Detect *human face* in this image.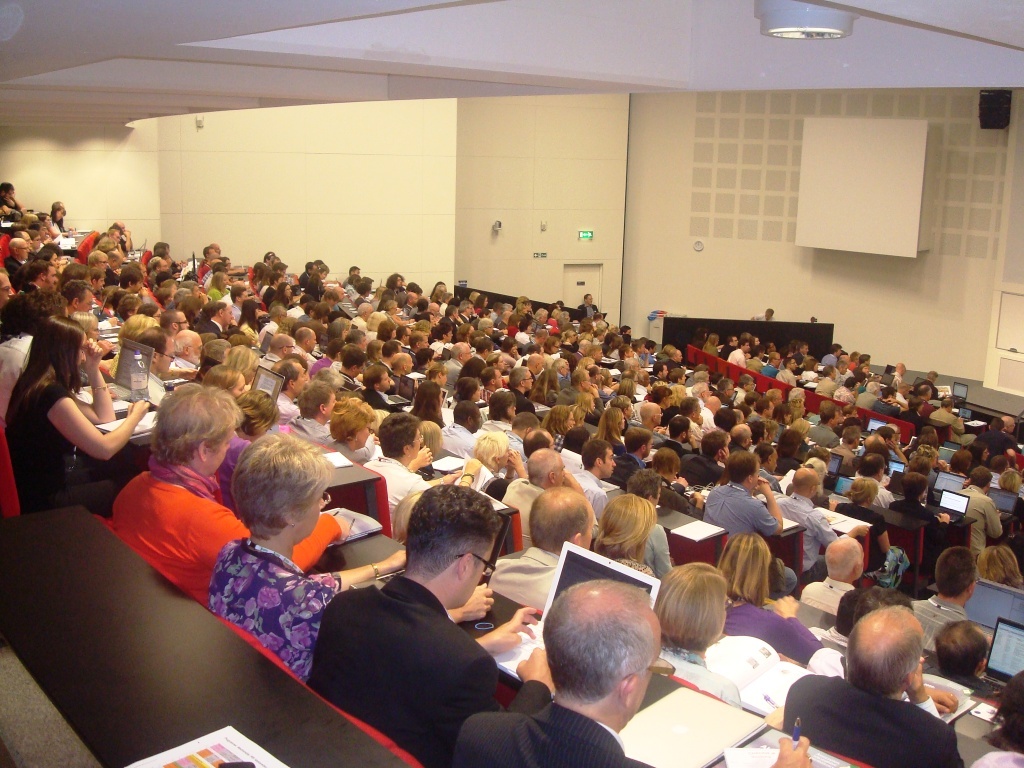
Detection: rect(188, 335, 204, 365).
